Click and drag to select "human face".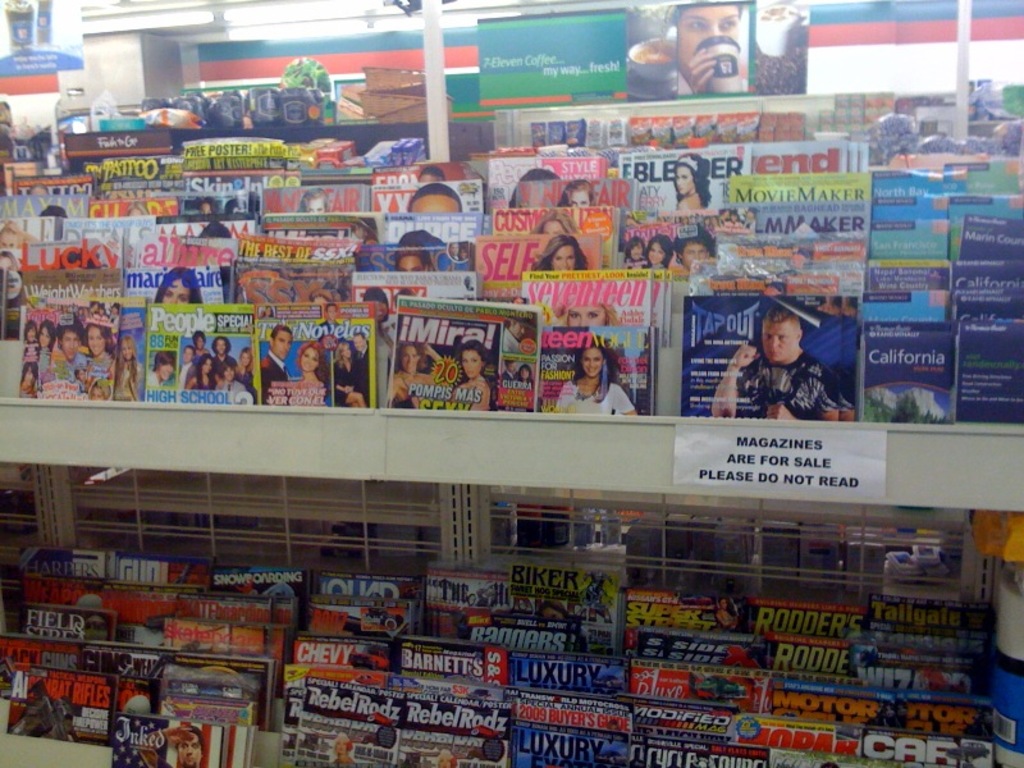
Selection: {"left": 343, "top": 344, "right": 351, "bottom": 357}.
